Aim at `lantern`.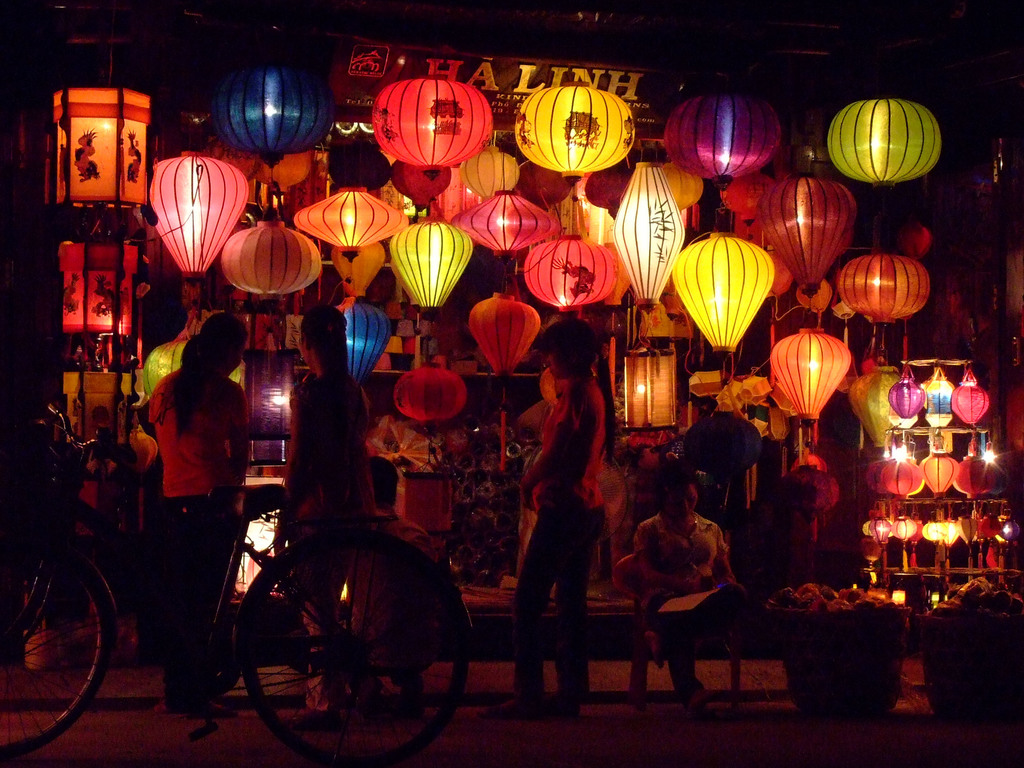
Aimed at box=[890, 375, 924, 419].
